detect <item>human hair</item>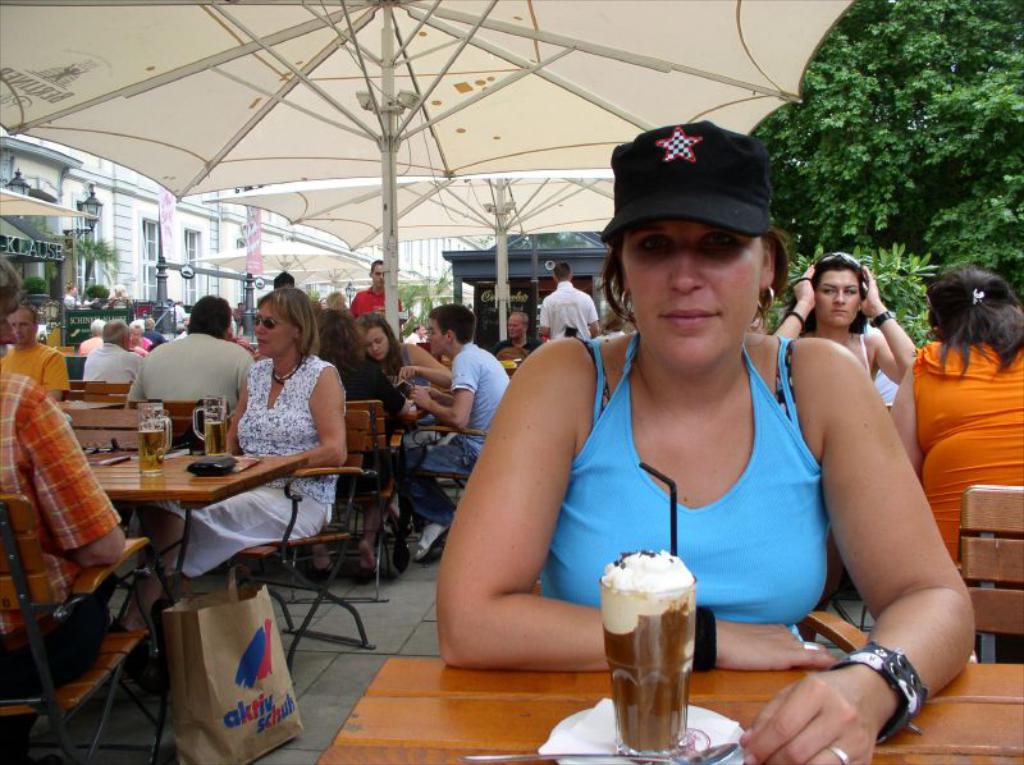
357, 311, 408, 376
